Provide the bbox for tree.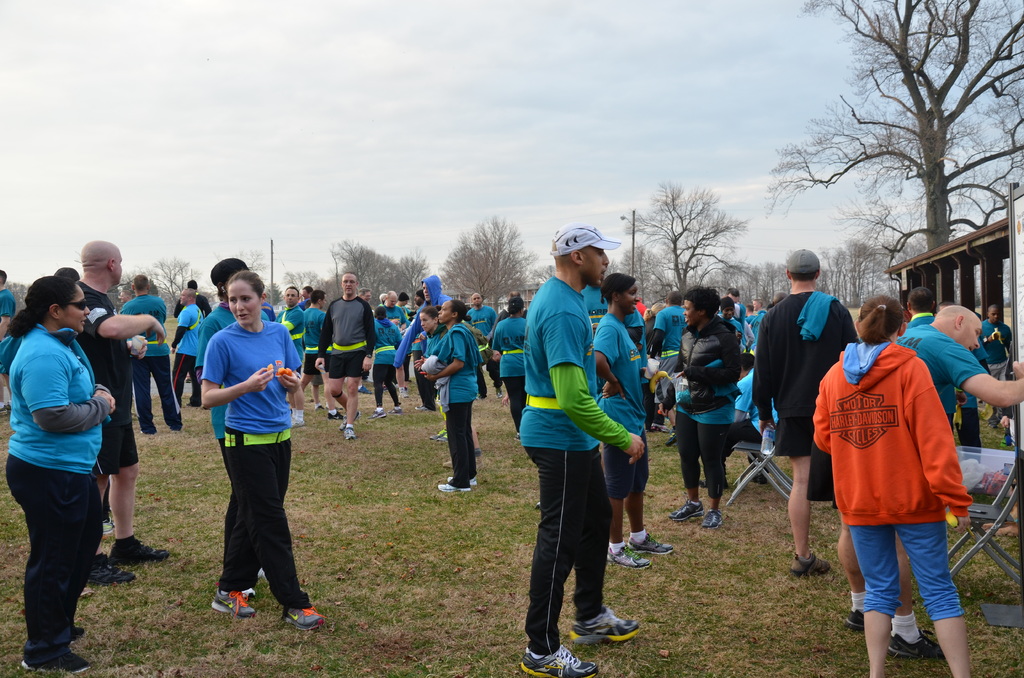
[420, 220, 543, 319].
